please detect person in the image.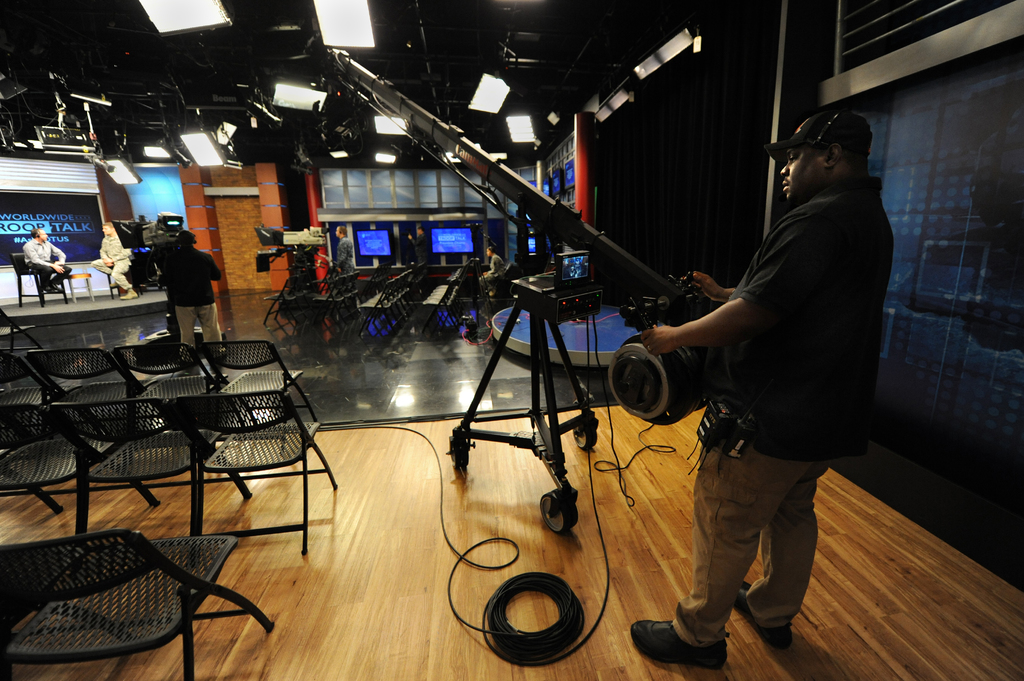
select_region(90, 212, 138, 297).
